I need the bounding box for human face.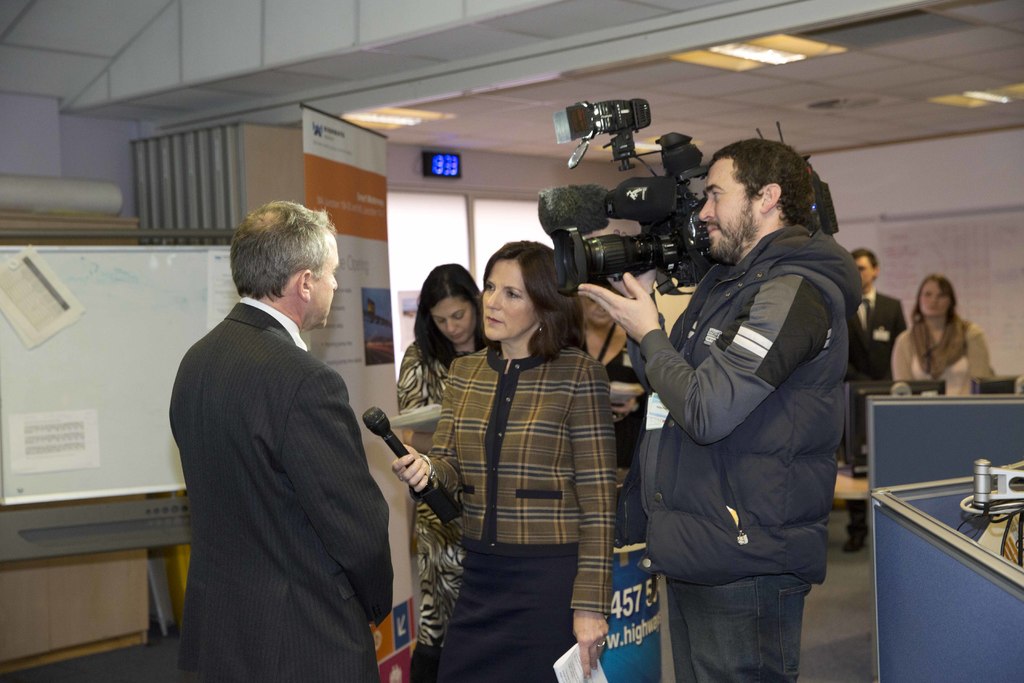
Here it is: [312, 238, 339, 325].
